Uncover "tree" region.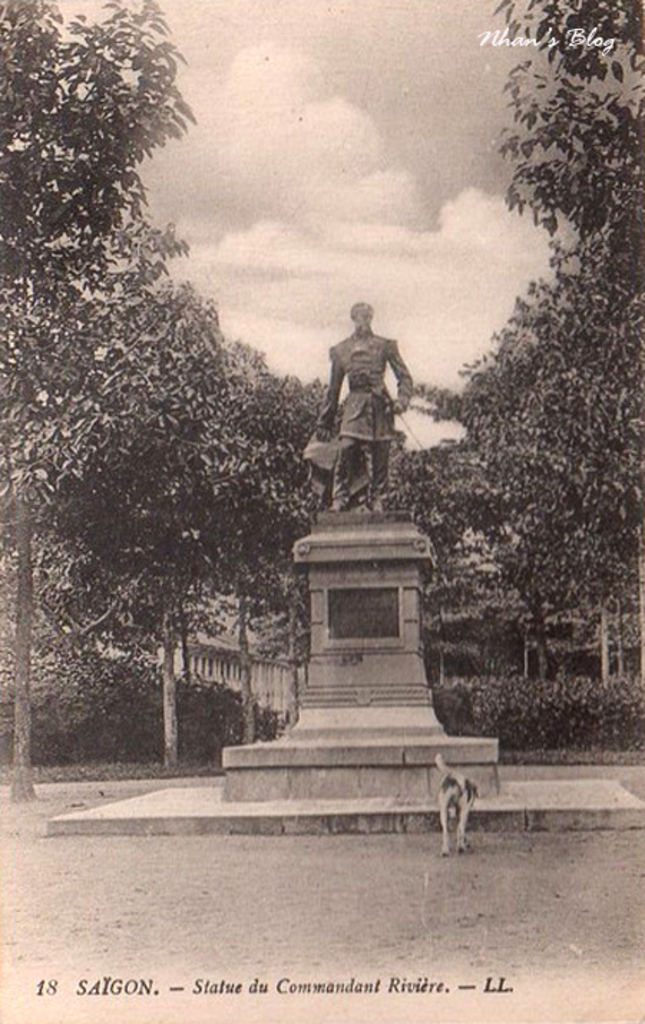
Uncovered: (left=172, top=330, right=344, bottom=749).
